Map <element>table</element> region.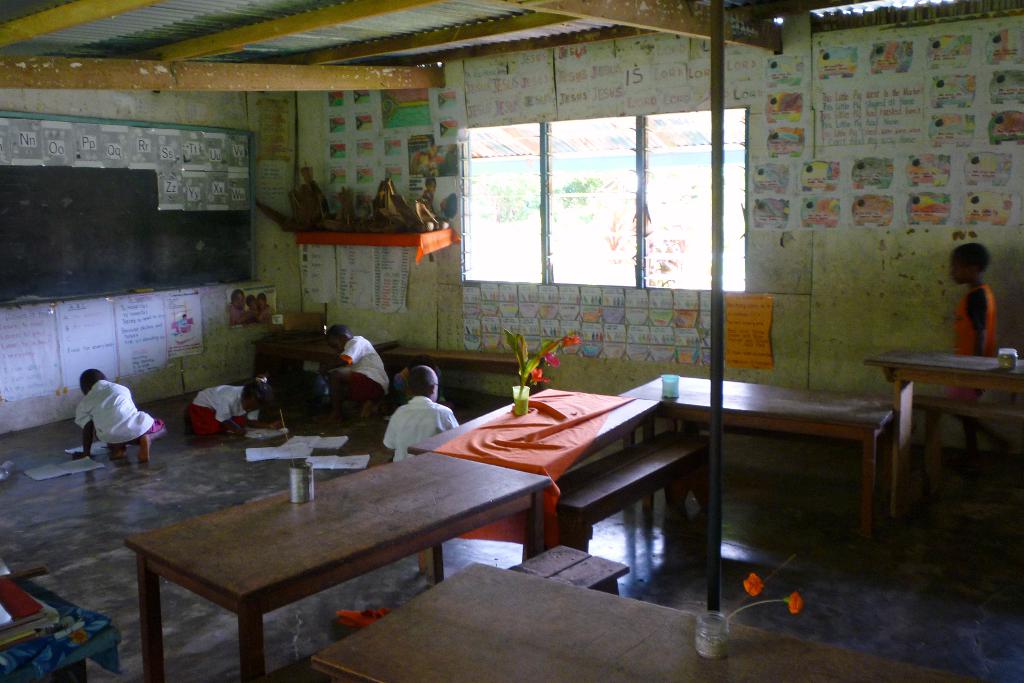
Mapped to (616,374,900,544).
